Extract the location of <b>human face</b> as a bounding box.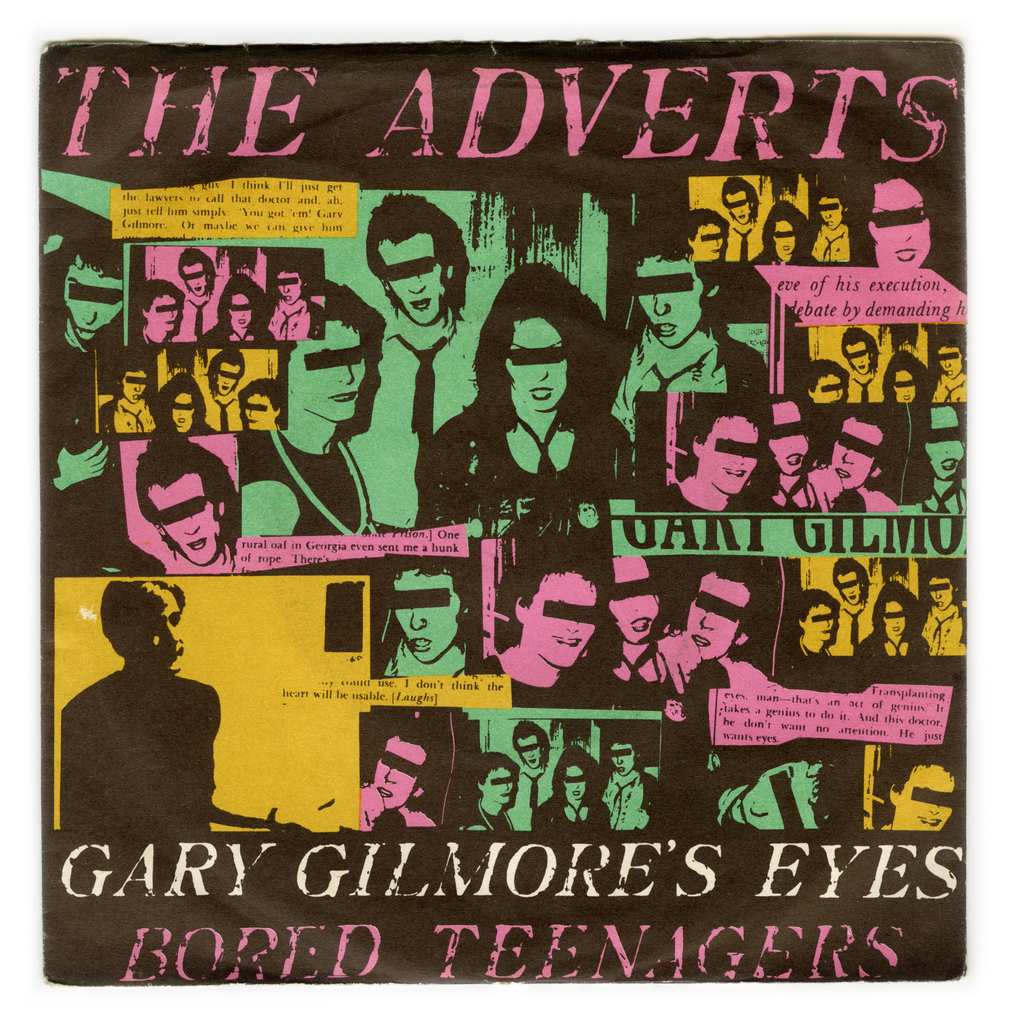
170 390 192 429.
